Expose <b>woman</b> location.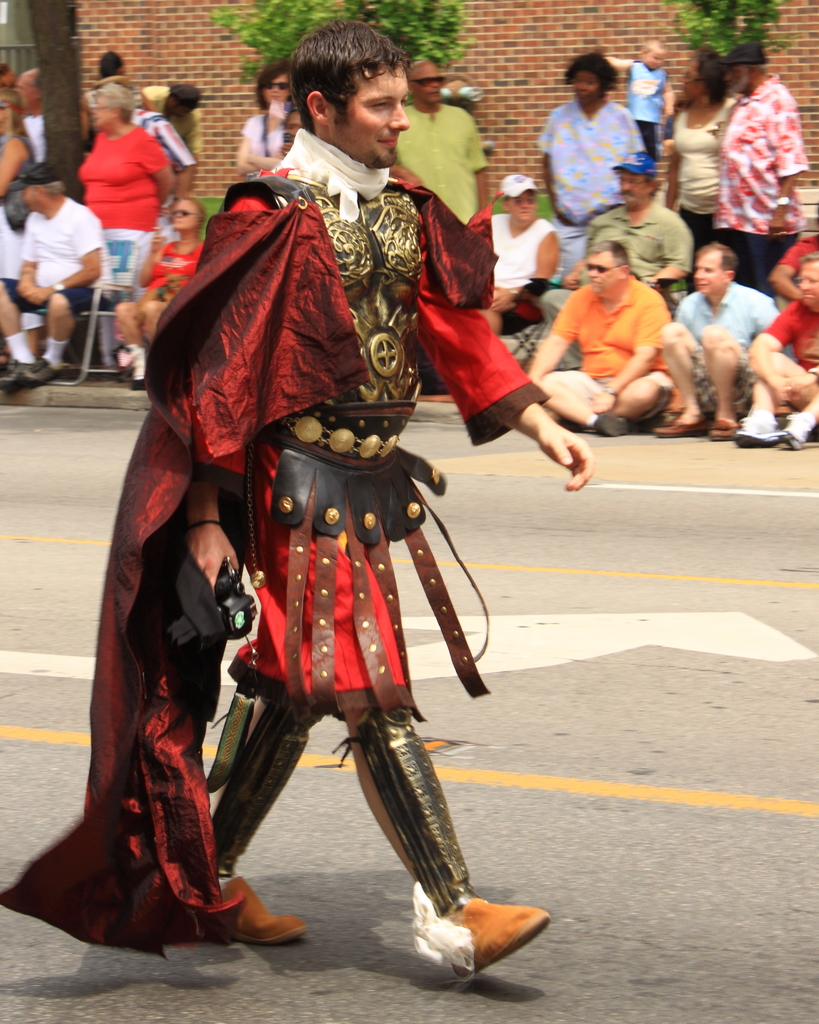
Exposed at (236, 60, 292, 177).
